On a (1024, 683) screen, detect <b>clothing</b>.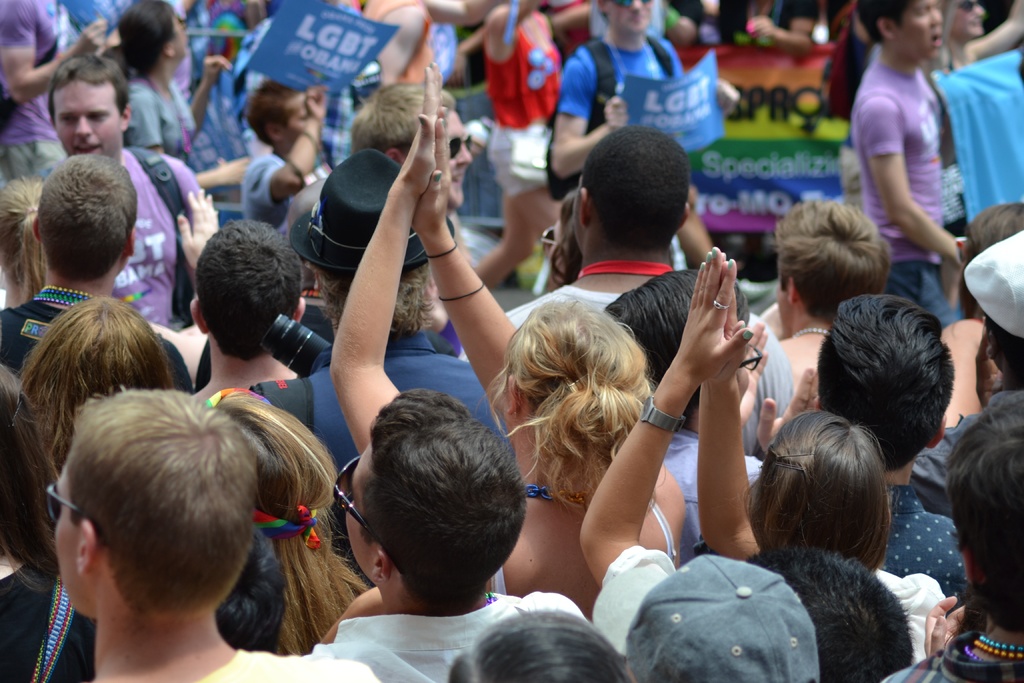
locate(111, 127, 217, 322).
